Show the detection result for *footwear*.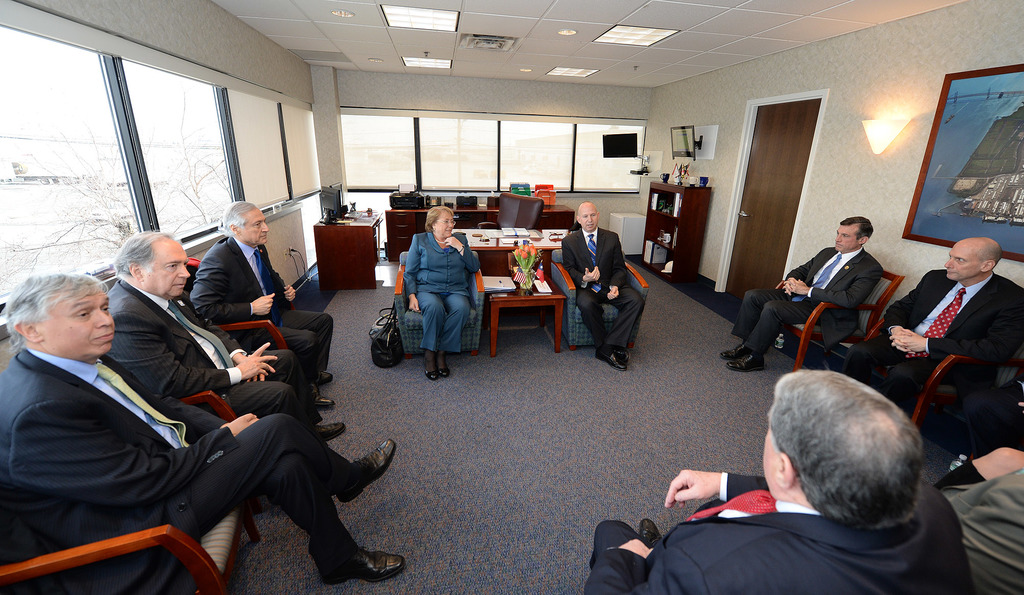
[x1=307, y1=386, x2=336, y2=409].
